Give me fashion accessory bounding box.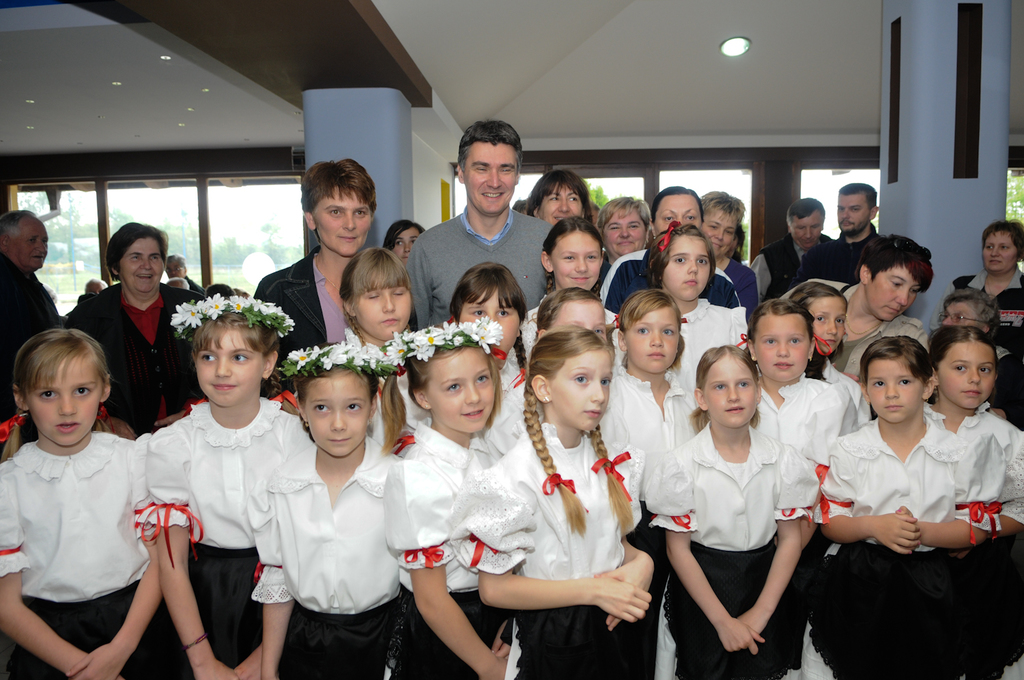
locate(270, 388, 300, 408).
